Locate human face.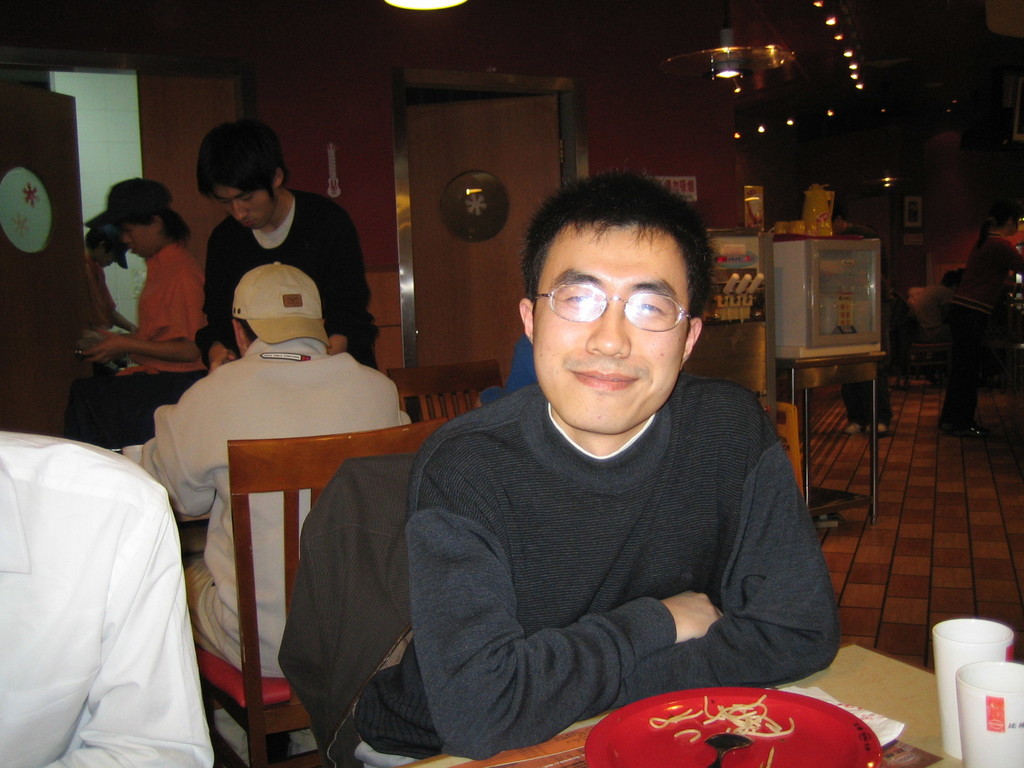
Bounding box: <region>216, 189, 273, 232</region>.
